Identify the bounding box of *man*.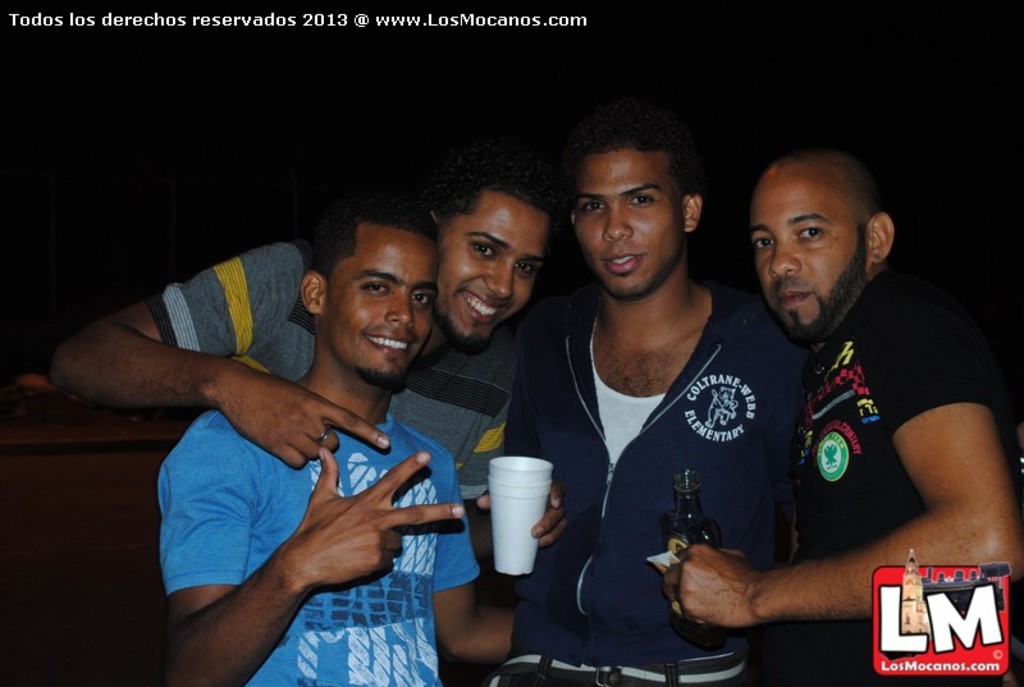
x1=154, y1=198, x2=516, y2=686.
